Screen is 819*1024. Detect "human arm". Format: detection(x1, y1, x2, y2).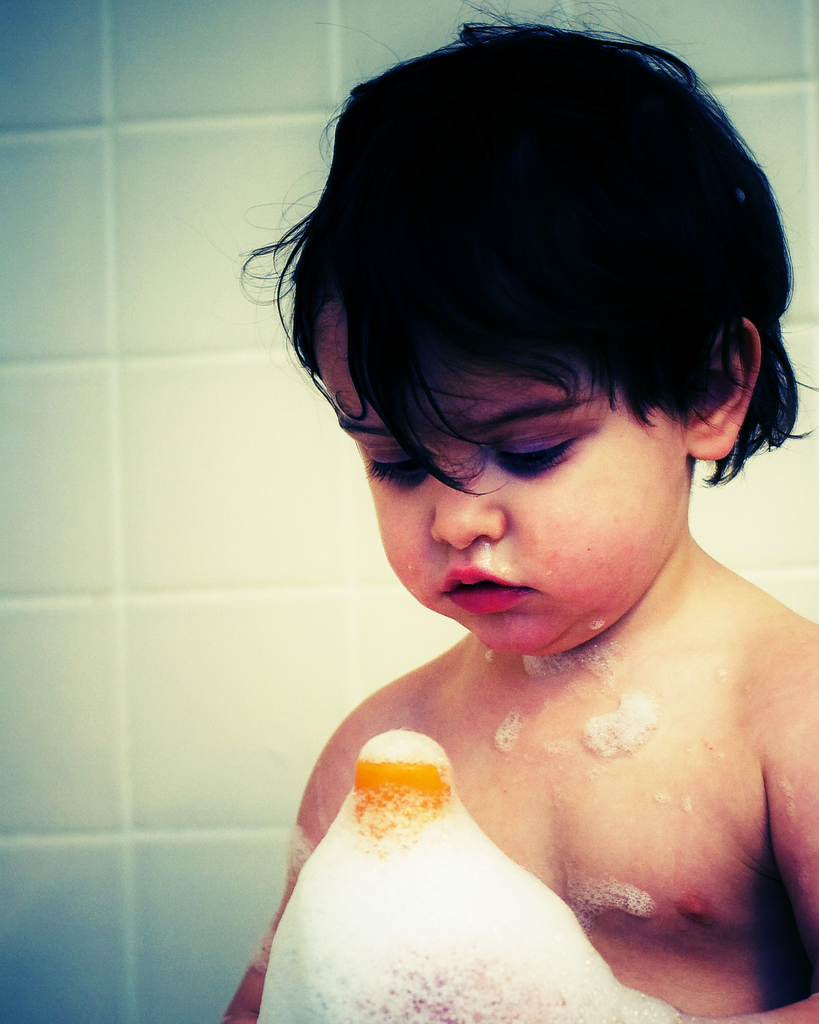
detection(217, 698, 394, 1023).
